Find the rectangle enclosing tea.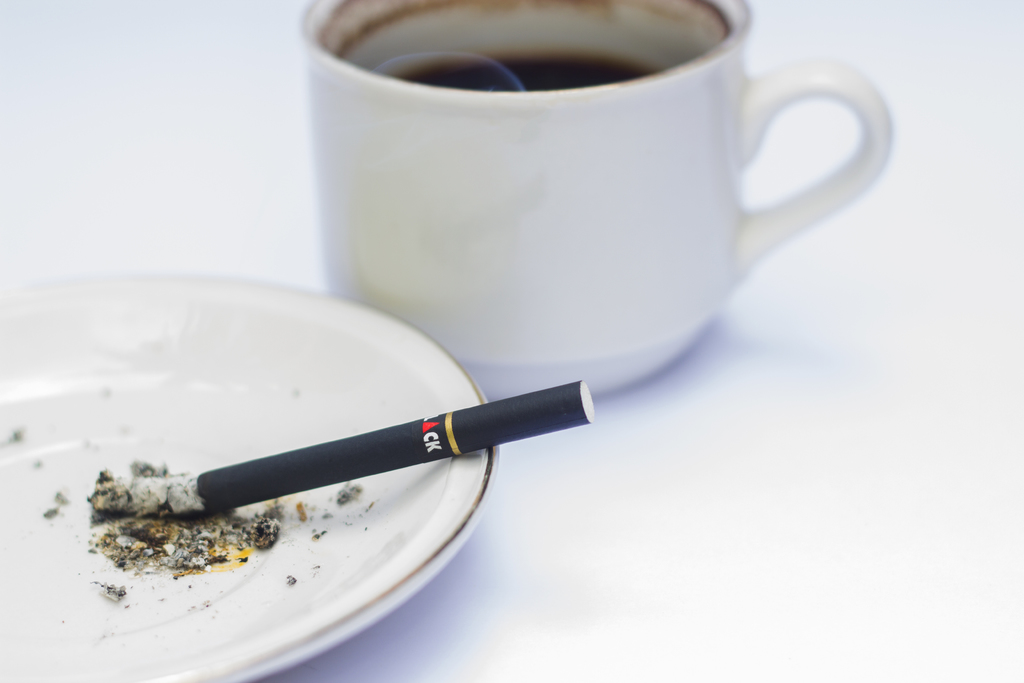
{"x1": 394, "y1": 49, "x2": 660, "y2": 89}.
